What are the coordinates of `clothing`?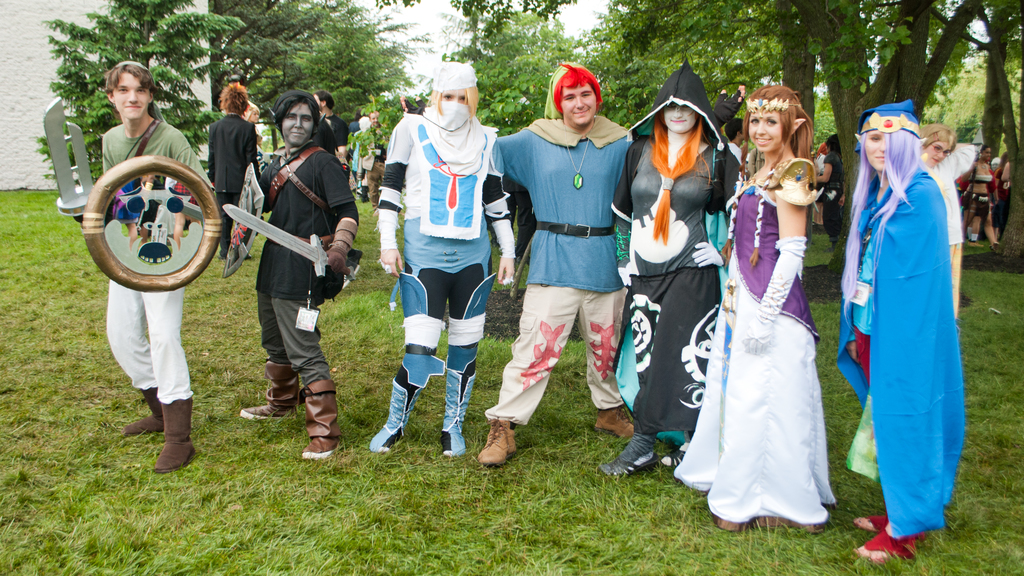
bbox=[909, 135, 980, 317].
